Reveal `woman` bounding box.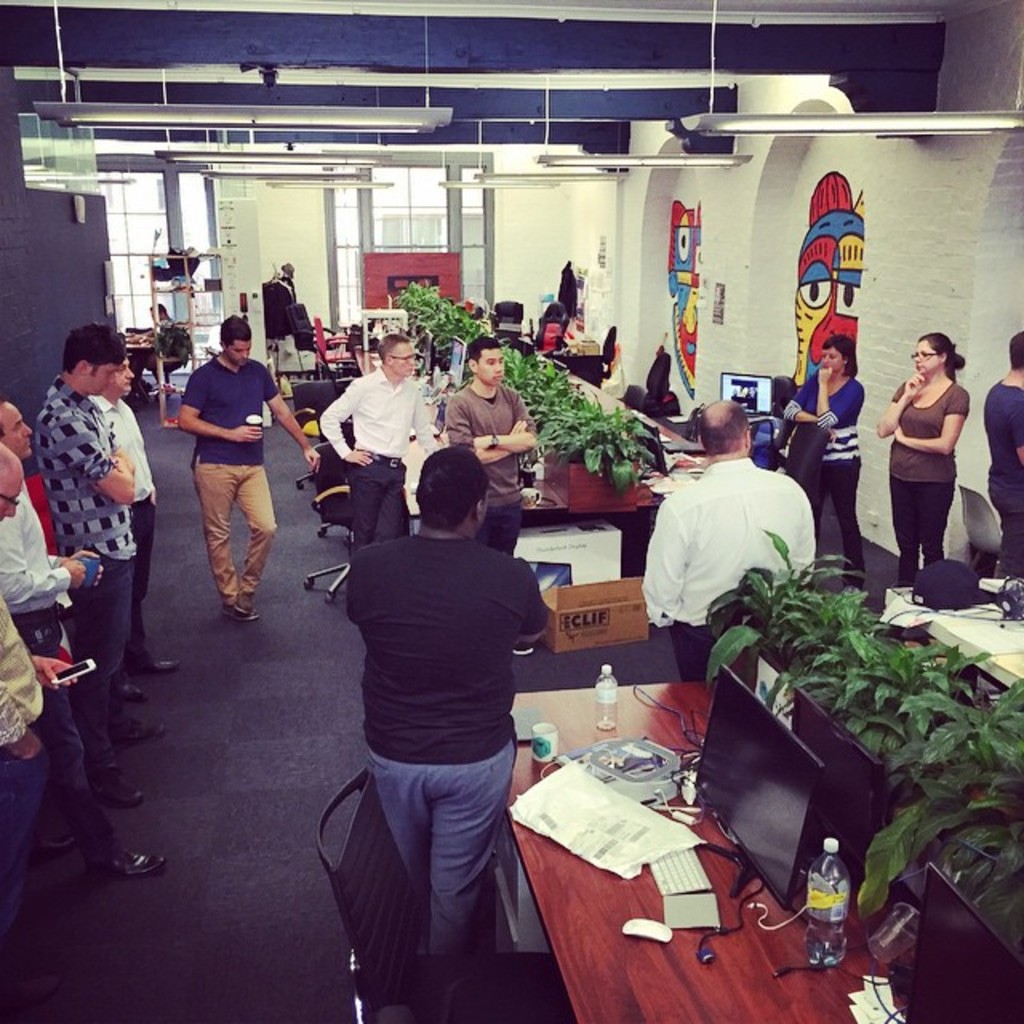
Revealed: 877 330 973 587.
